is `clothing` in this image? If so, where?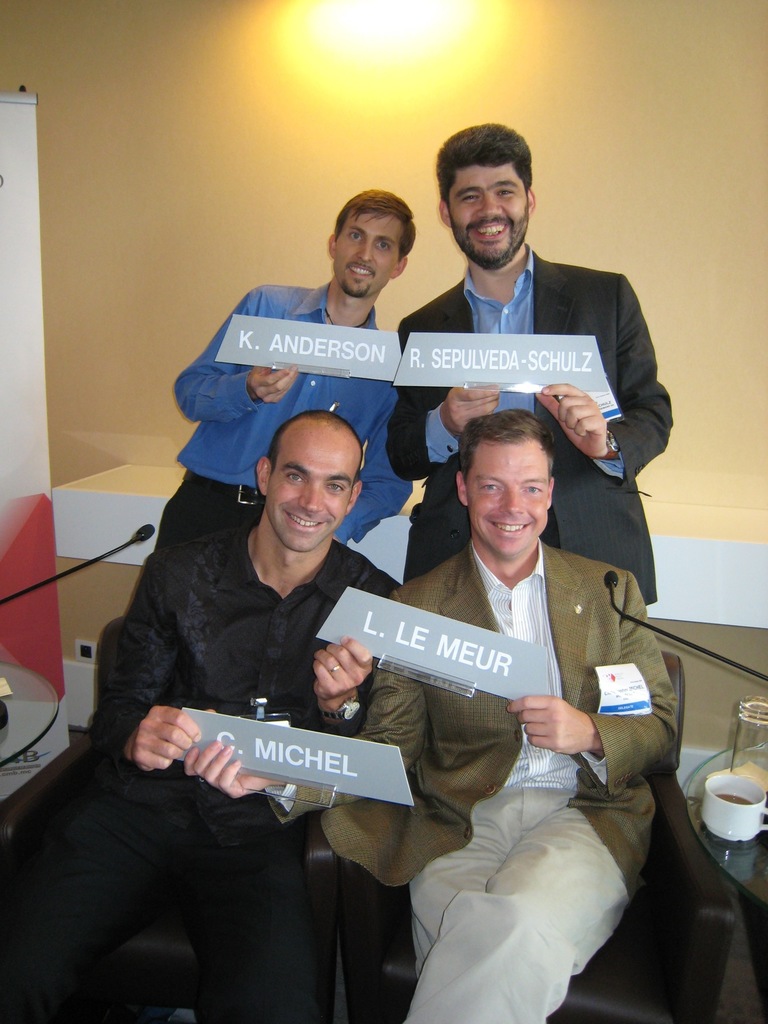
Yes, at [left=118, top=274, right=424, bottom=612].
